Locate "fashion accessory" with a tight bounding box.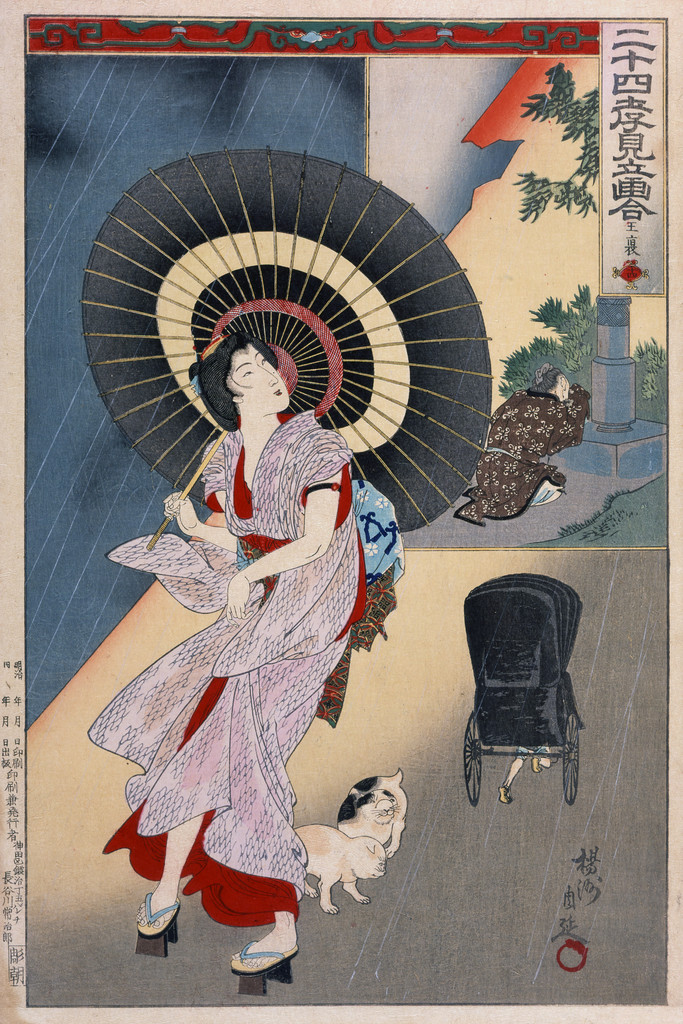
[138,893,179,960].
